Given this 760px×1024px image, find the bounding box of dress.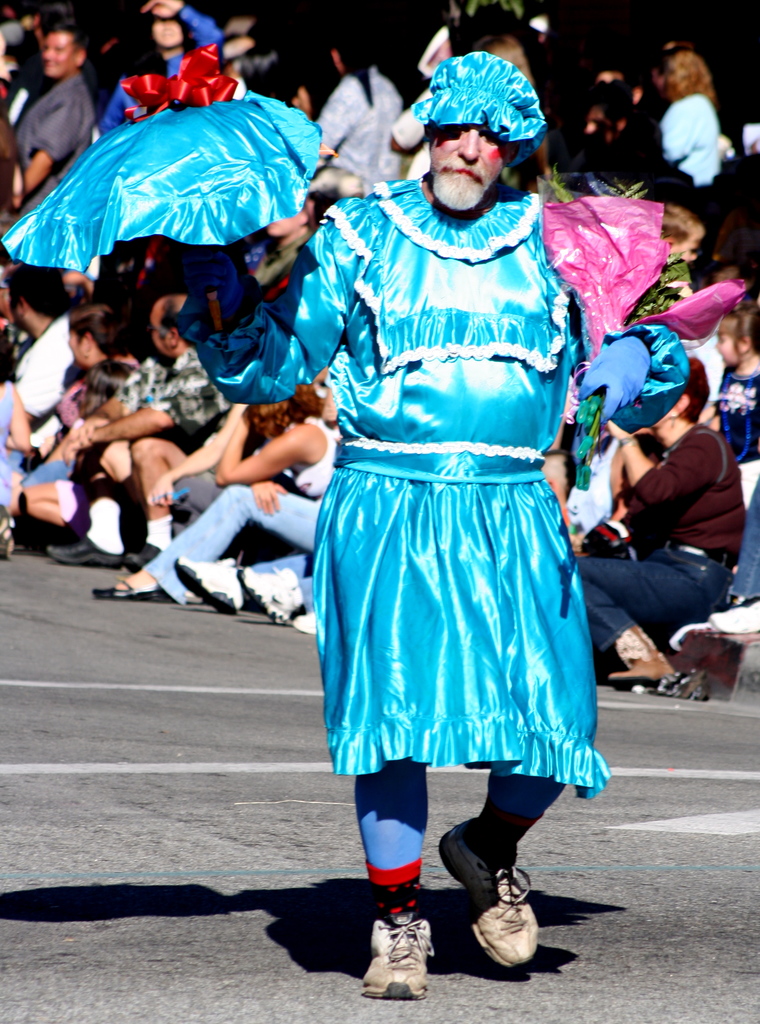
175:172:607:797.
